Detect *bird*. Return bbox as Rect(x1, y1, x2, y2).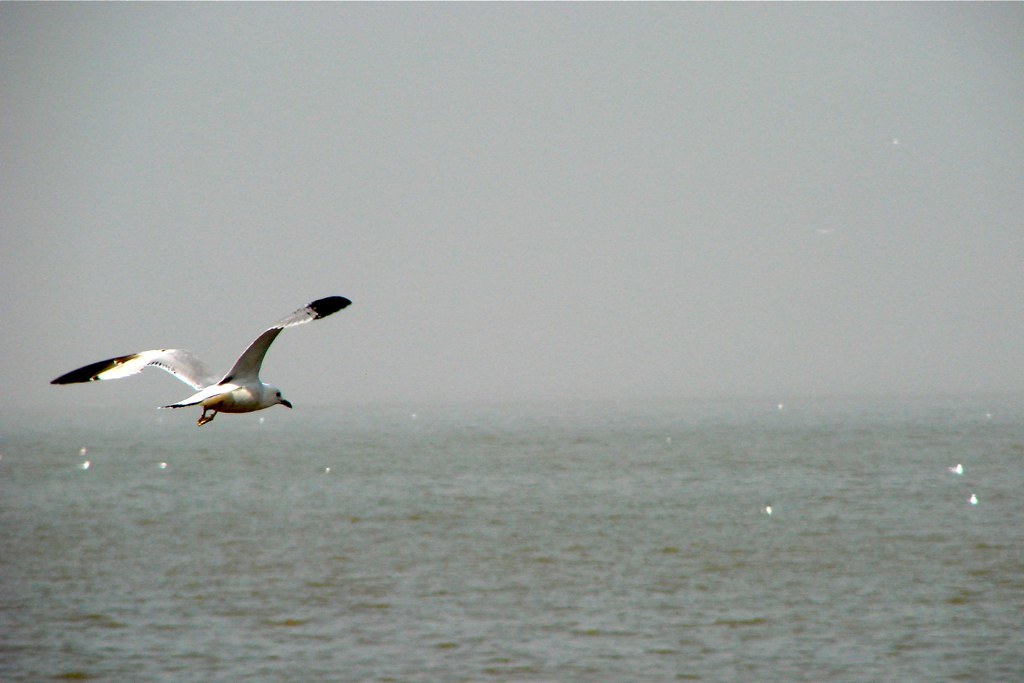
Rect(767, 505, 780, 517).
